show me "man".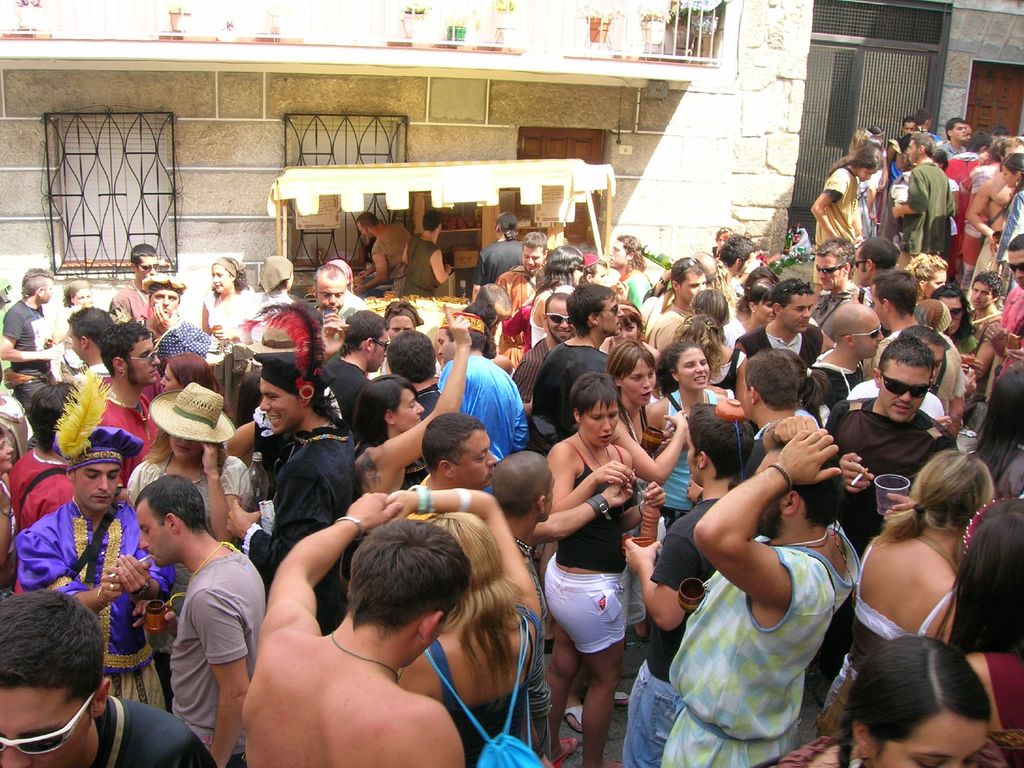
"man" is here: crop(470, 212, 527, 303).
